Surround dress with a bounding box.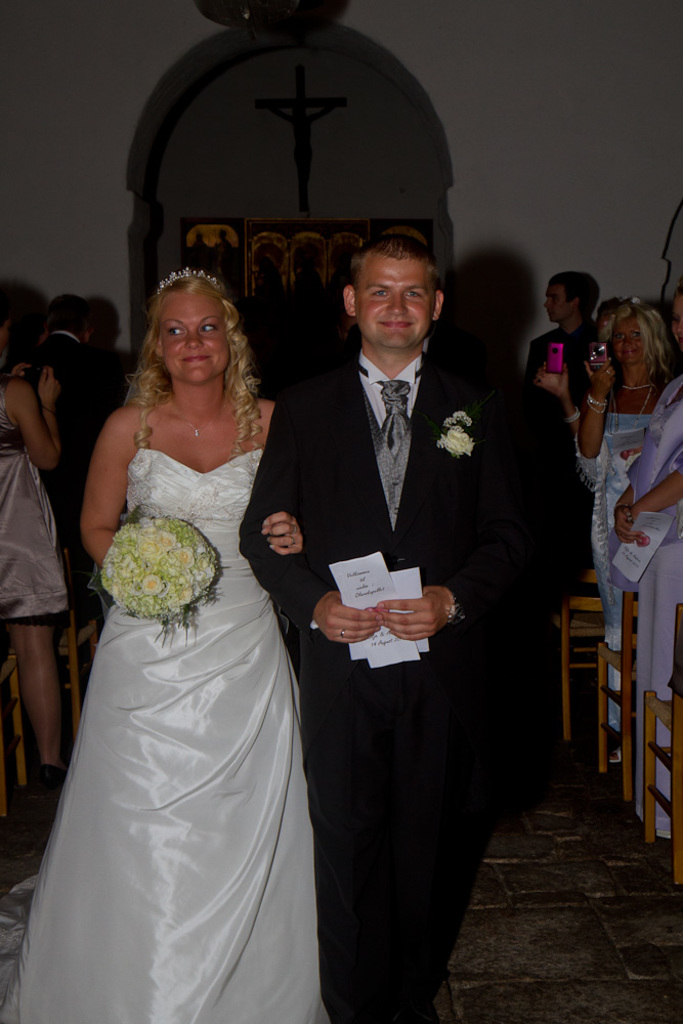
0 330 334 1023.
